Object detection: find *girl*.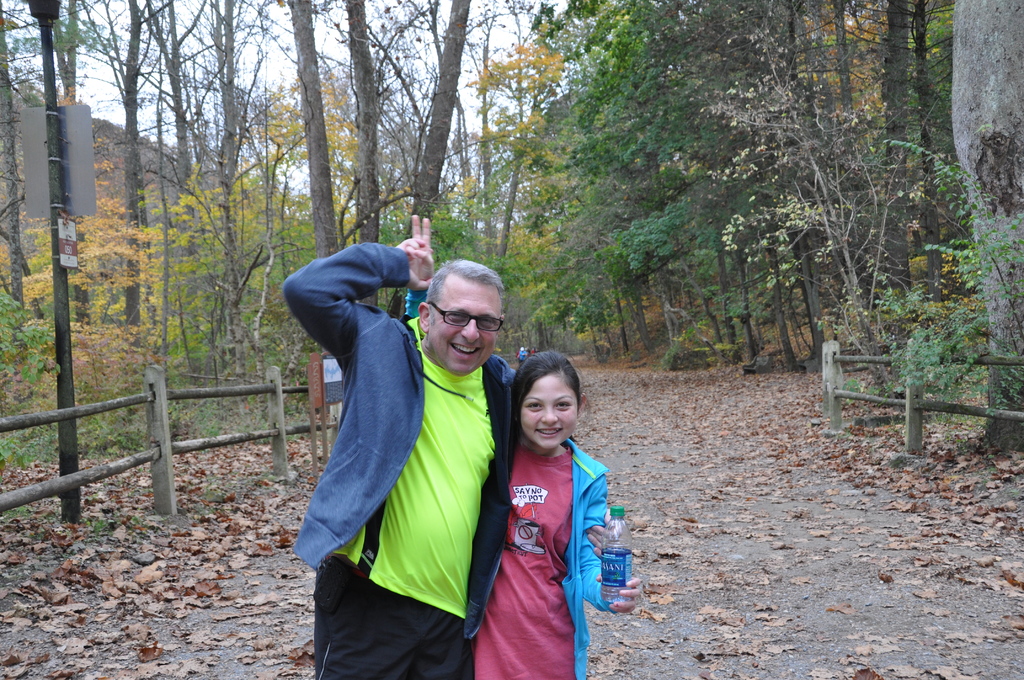
bbox=(468, 350, 638, 679).
